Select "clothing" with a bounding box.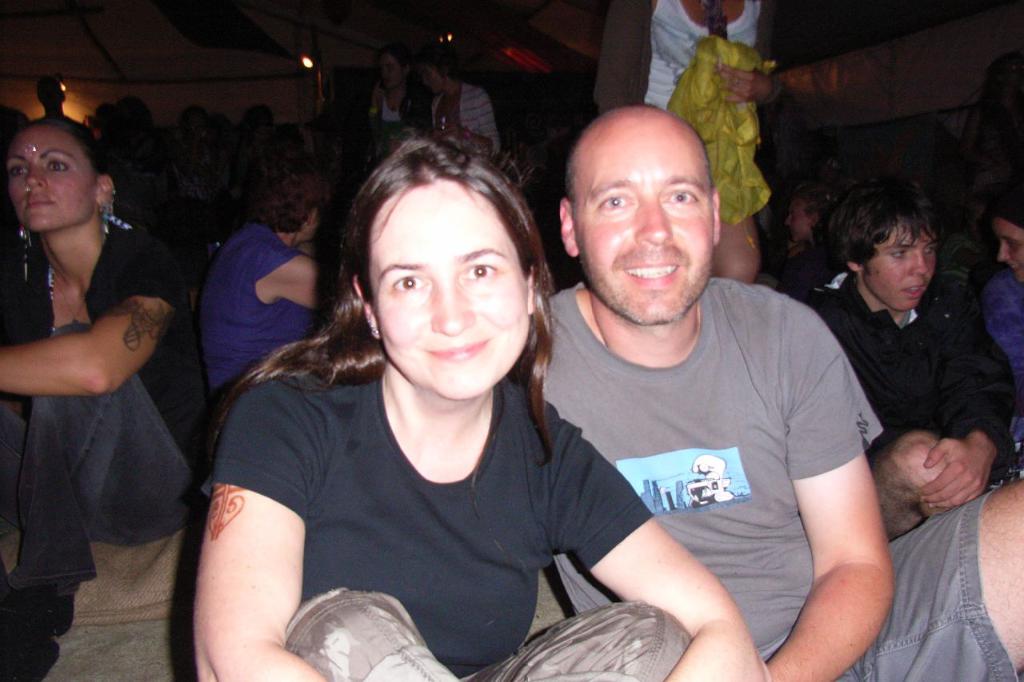
(x1=432, y1=76, x2=513, y2=180).
